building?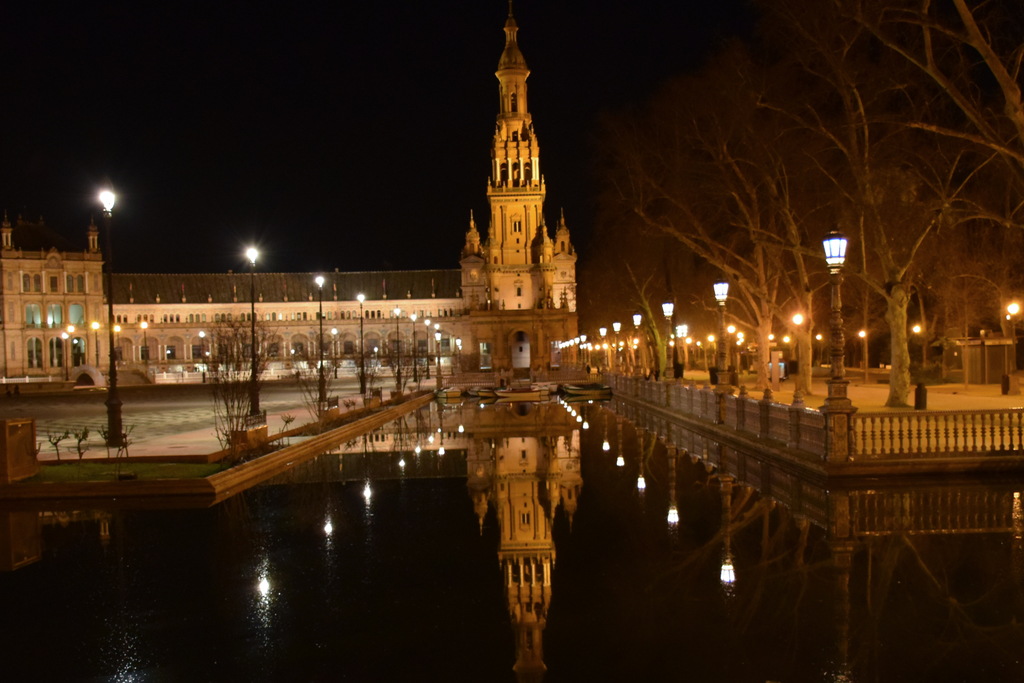
BBox(454, 15, 582, 393)
